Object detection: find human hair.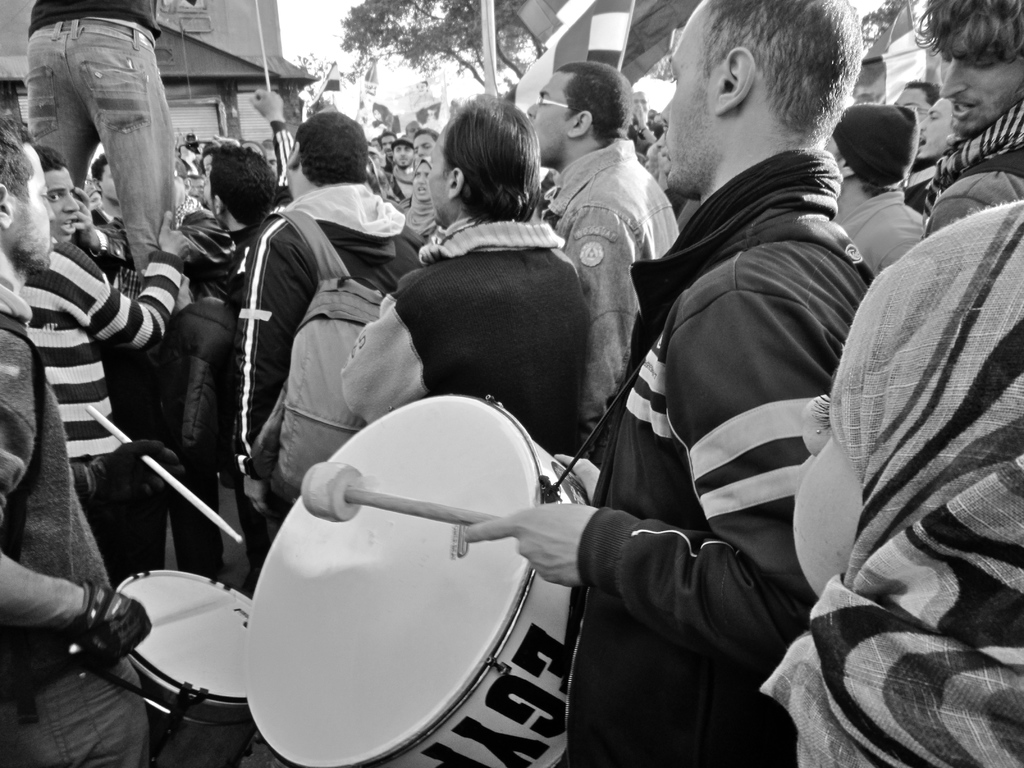
556:60:636:140.
